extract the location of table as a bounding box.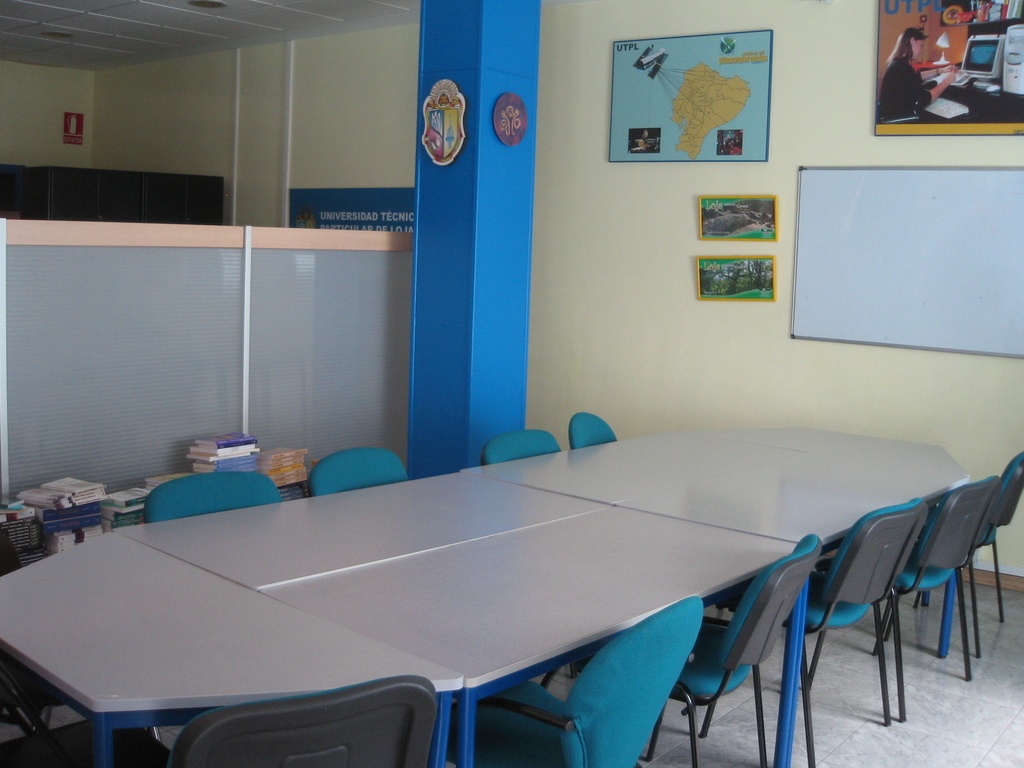
detection(8, 430, 980, 767).
